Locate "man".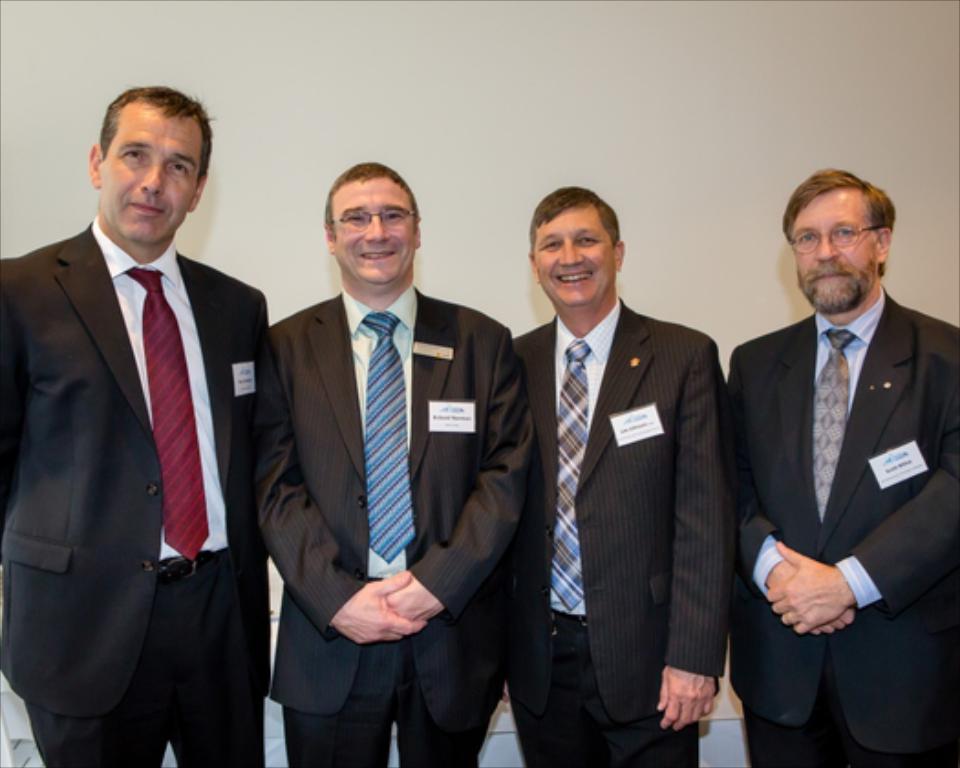
Bounding box: (x1=254, y1=161, x2=534, y2=761).
